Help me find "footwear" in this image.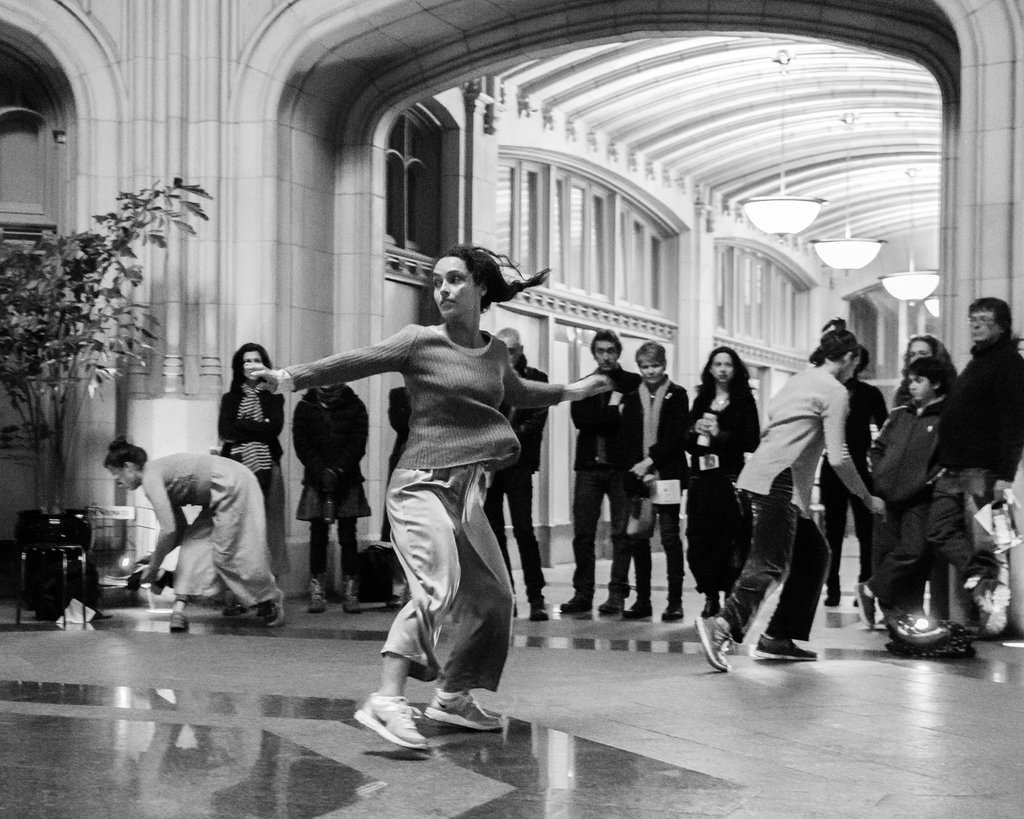
Found it: 597 591 627 612.
